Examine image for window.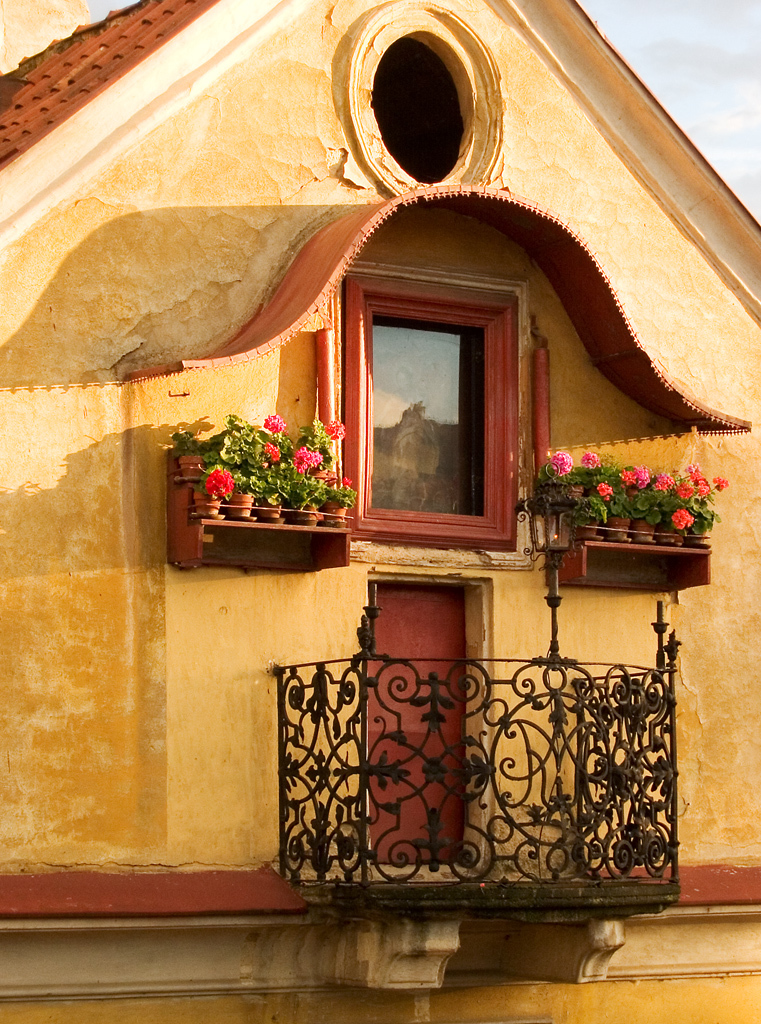
Examination result: {"x1": 336, "y1": 237, "x2": 520, "y2": 537}.
